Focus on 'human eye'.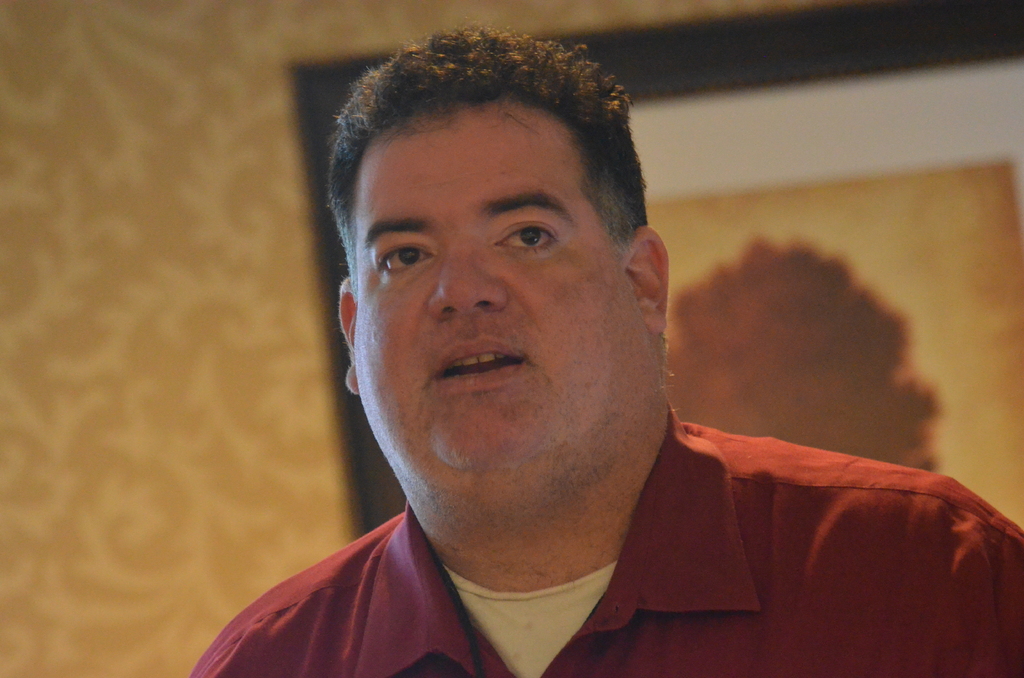
Focused at x1=489 y1=220 x2=559 y2=257.
